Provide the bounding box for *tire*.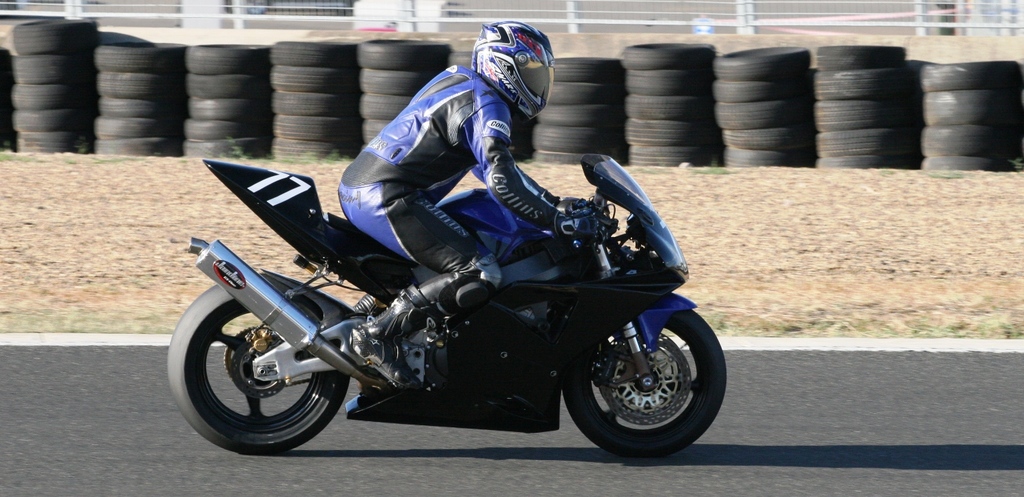
bbox(560, 294, 720, 451).
